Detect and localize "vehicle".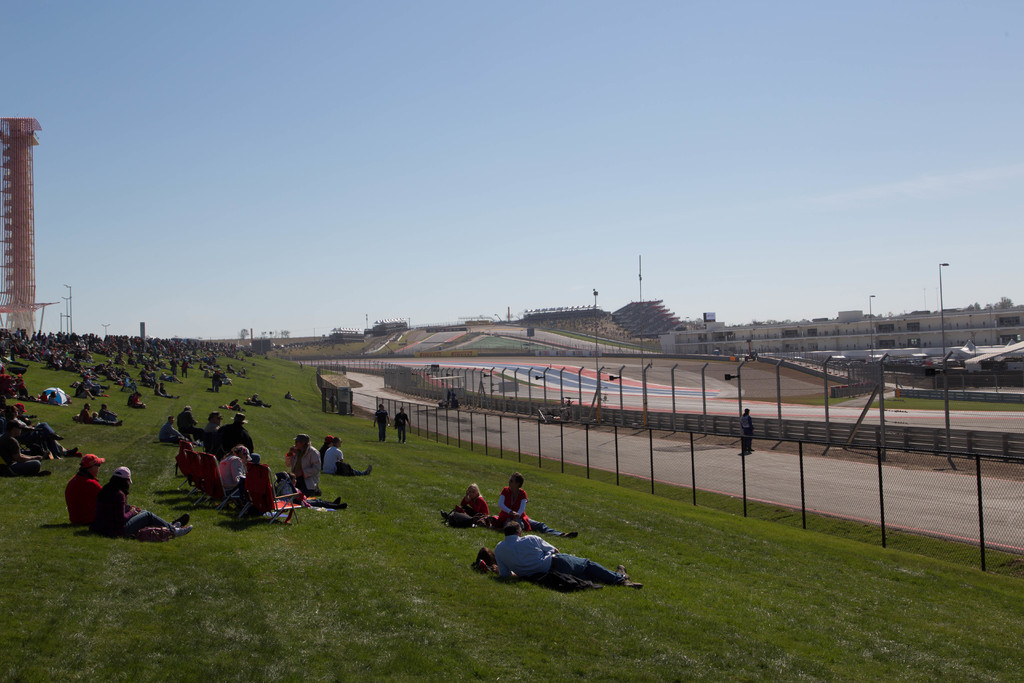
Localized at {"left": 957, "top": 336, "right": 1023, "bottom": 367}.
